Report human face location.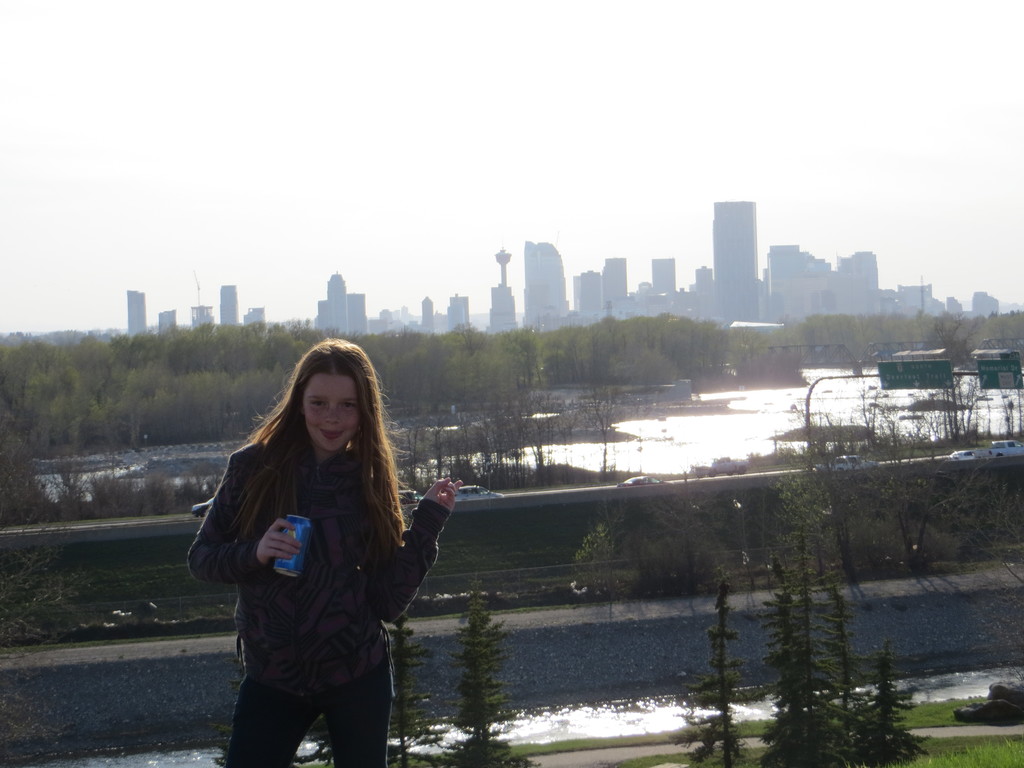
Report: x1=303 y1=375 x2=358 y2=447.
